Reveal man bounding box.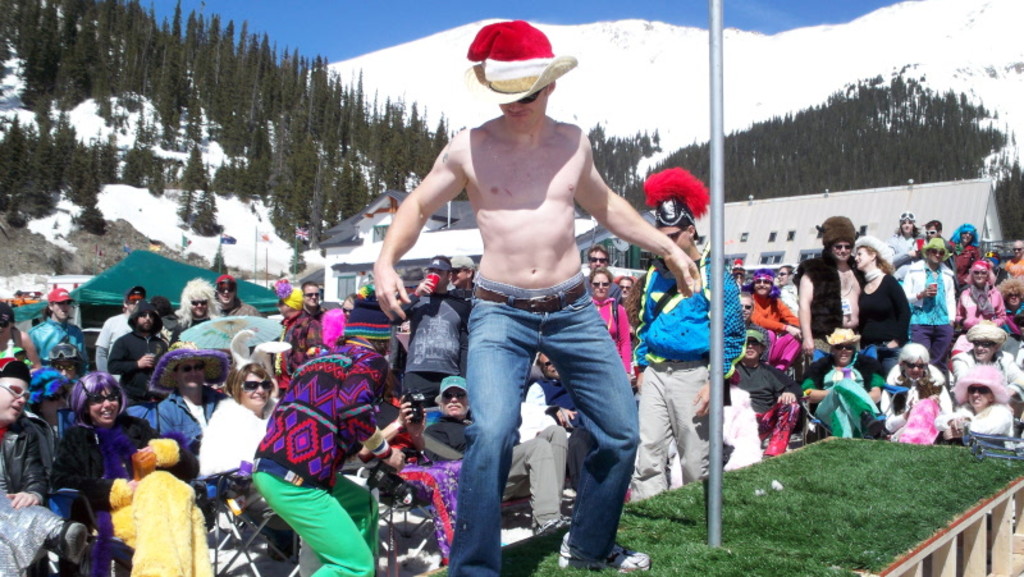
Revealed: 27 287 95 362.
